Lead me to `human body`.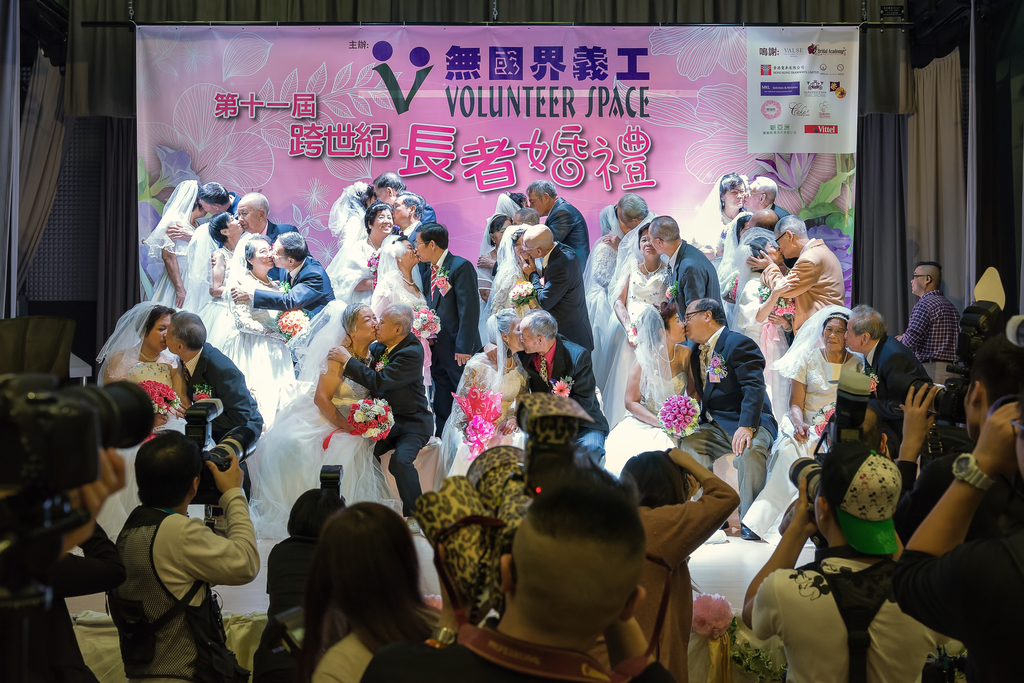
Lead to l=740, t=176, r=785, b=230.
